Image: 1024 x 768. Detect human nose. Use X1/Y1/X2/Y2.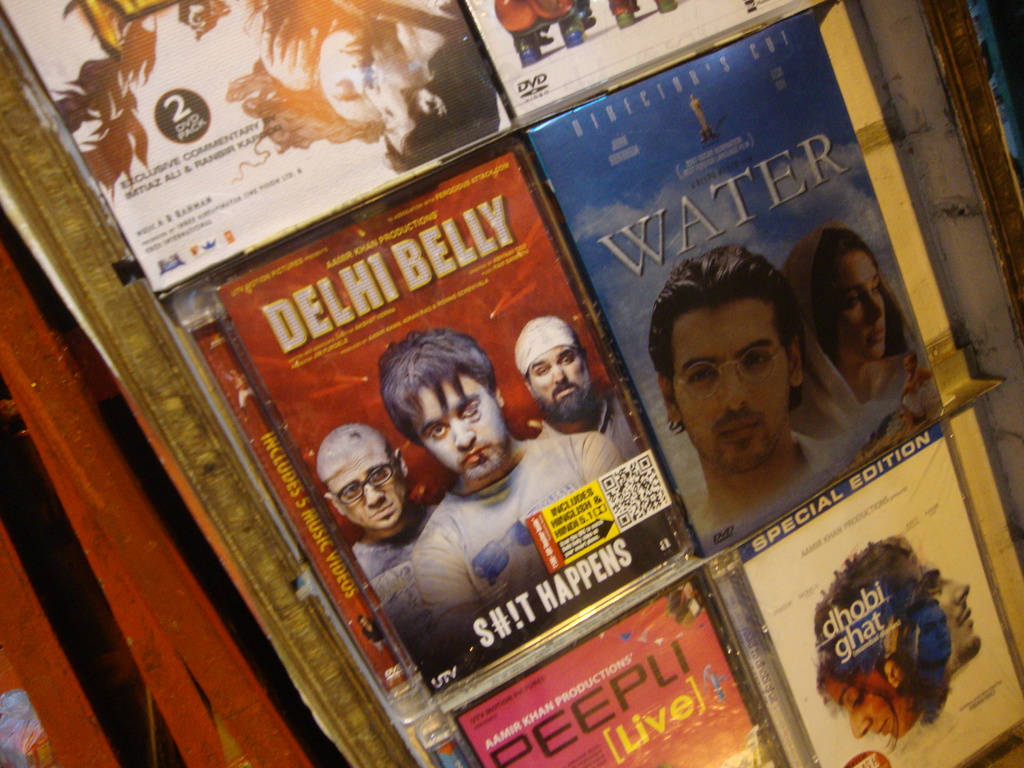
365/487/385/511.
